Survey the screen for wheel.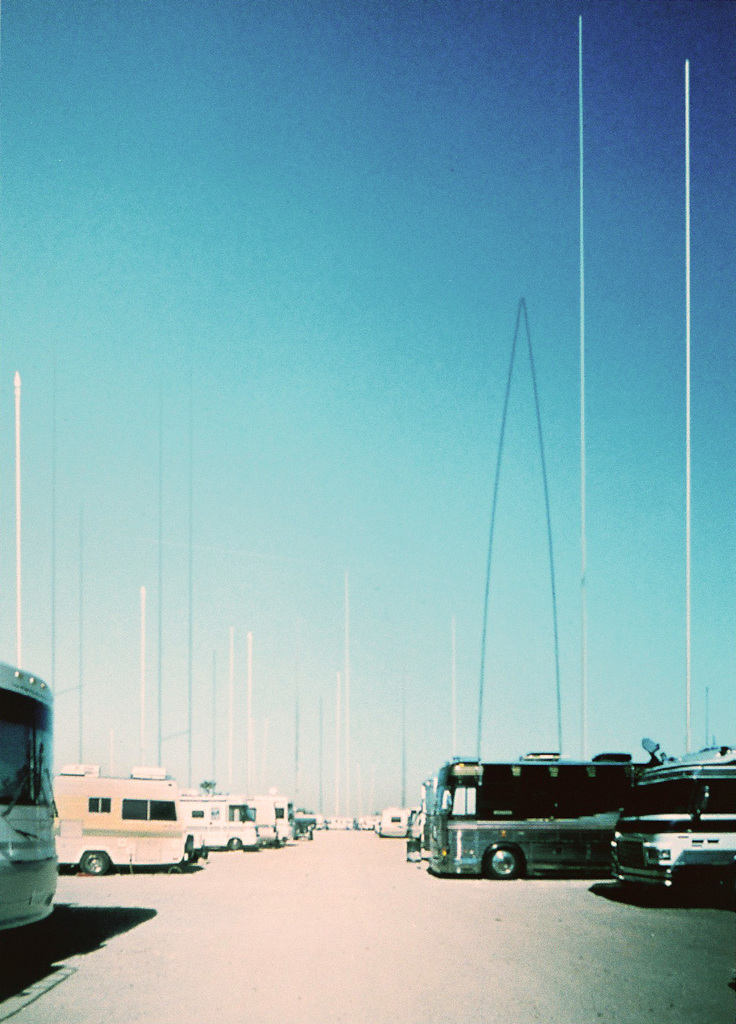
Survey found: [x1=78, y1=848, x2=117, y2=876].
